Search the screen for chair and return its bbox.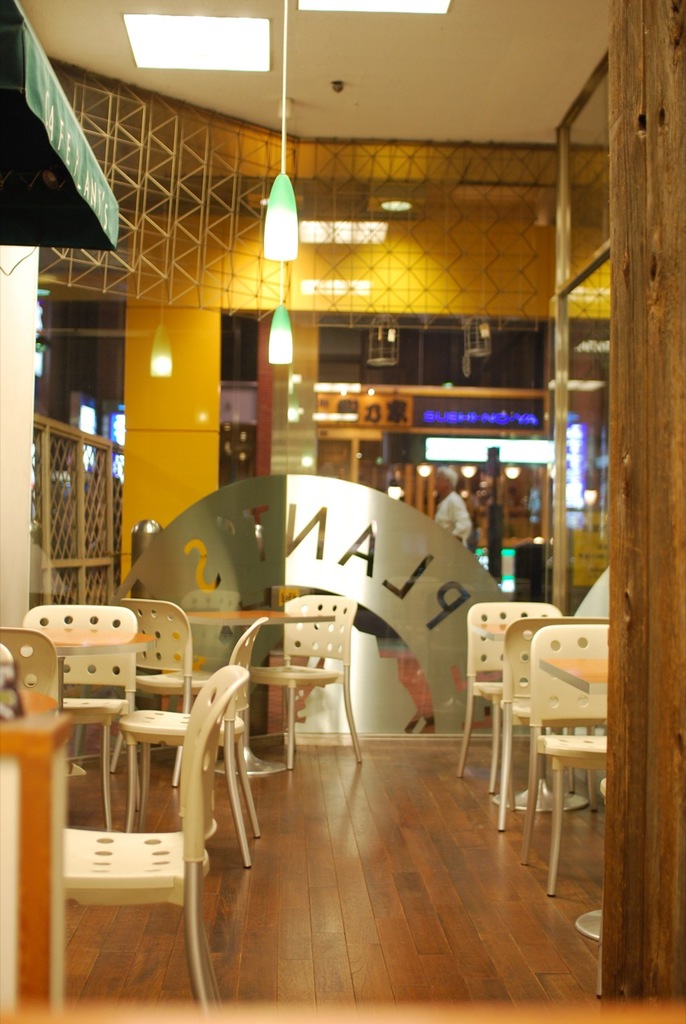
Found: bbox=(451, 603, 573, 775).
